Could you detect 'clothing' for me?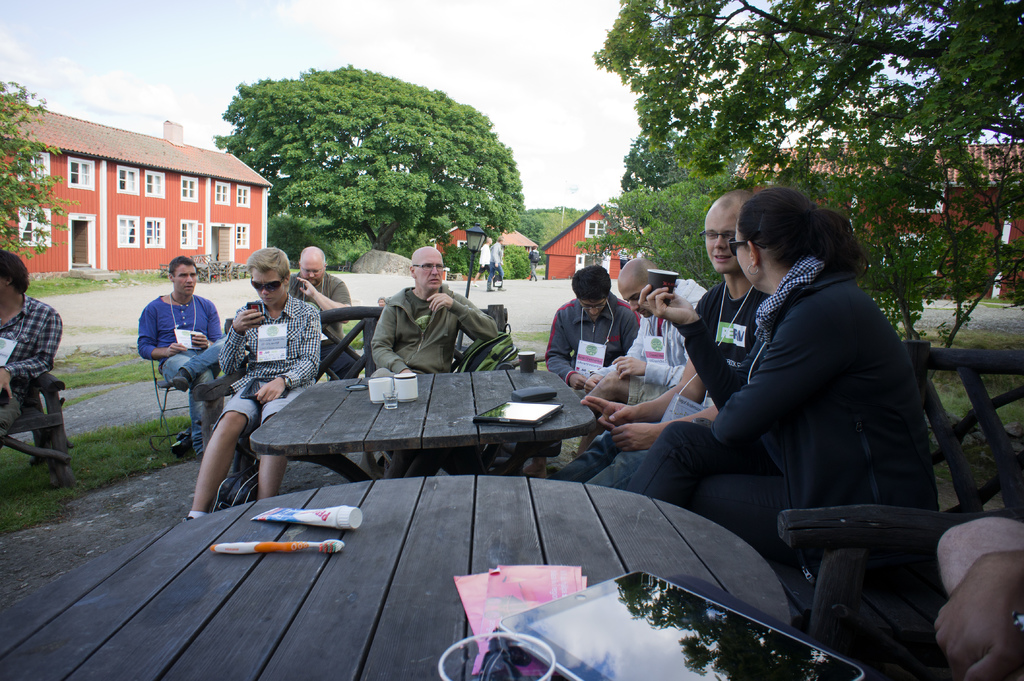
Detection result: locate(543, 289, 645, 412).
